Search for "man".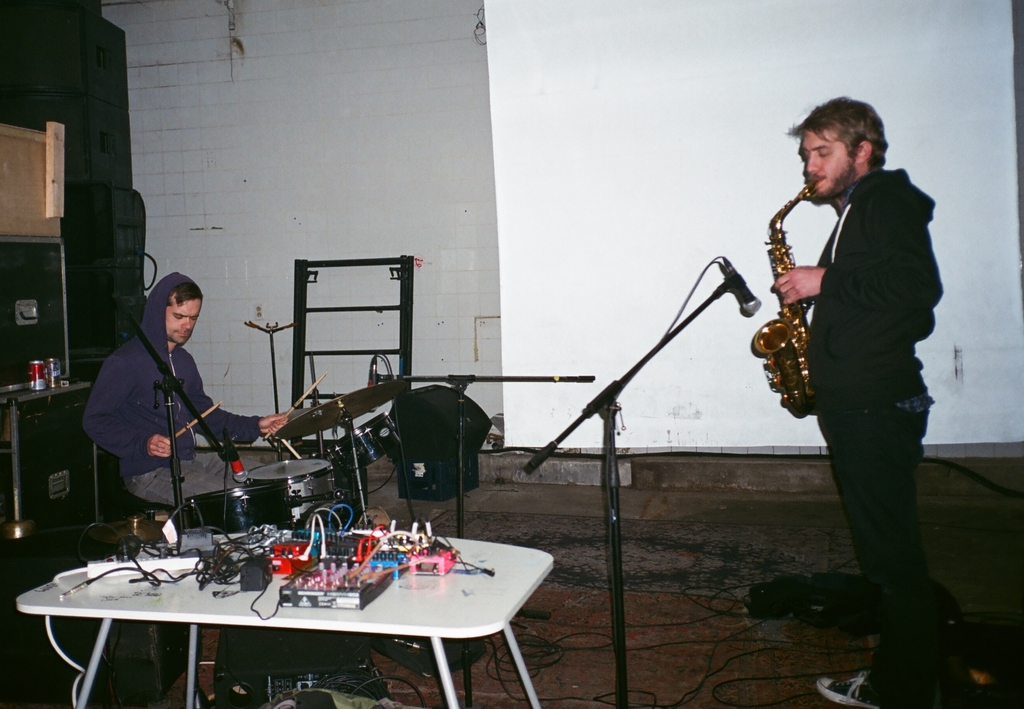
Found at bbox=[75, 270, 334, 525].
